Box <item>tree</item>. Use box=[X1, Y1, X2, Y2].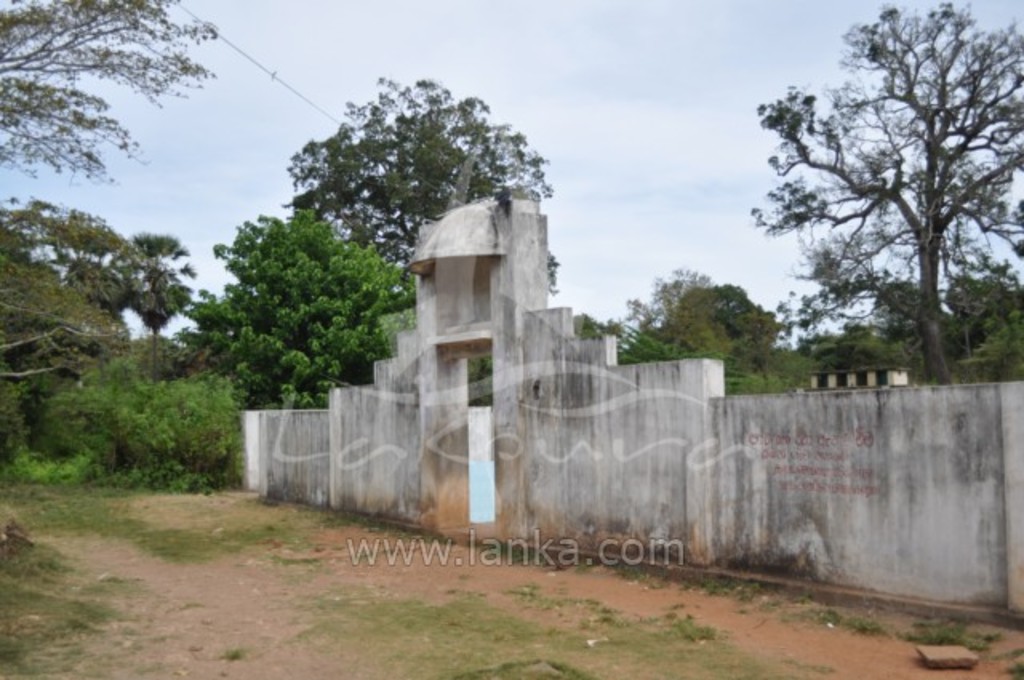
box=[579, 267, 779, 395].
